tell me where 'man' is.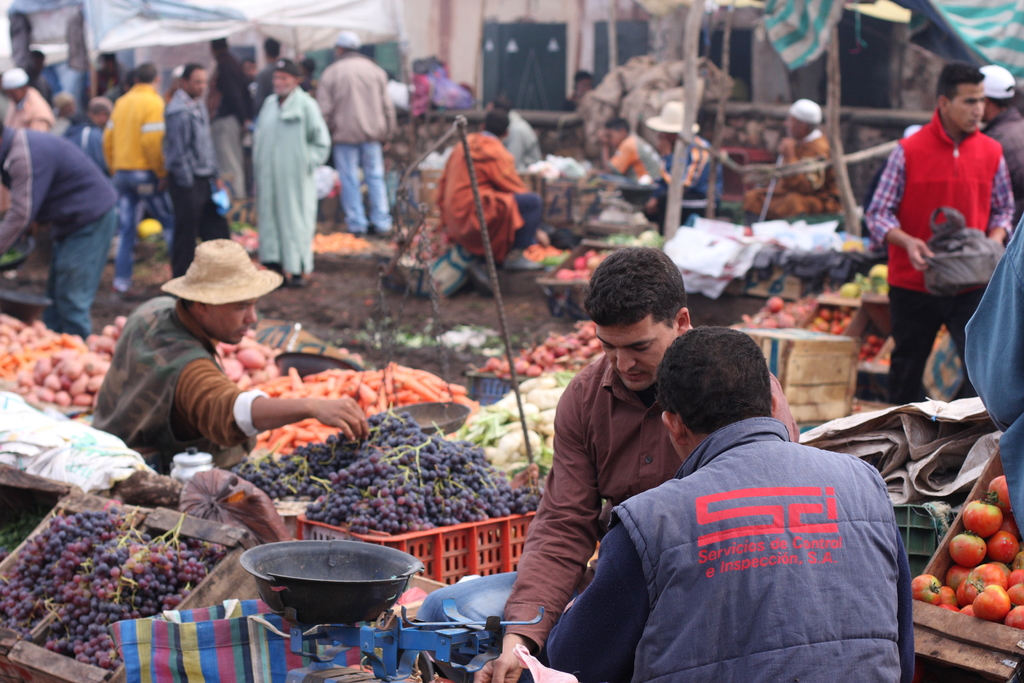
'man' is at x1=593, y1=115, x2=665, y2=193.
